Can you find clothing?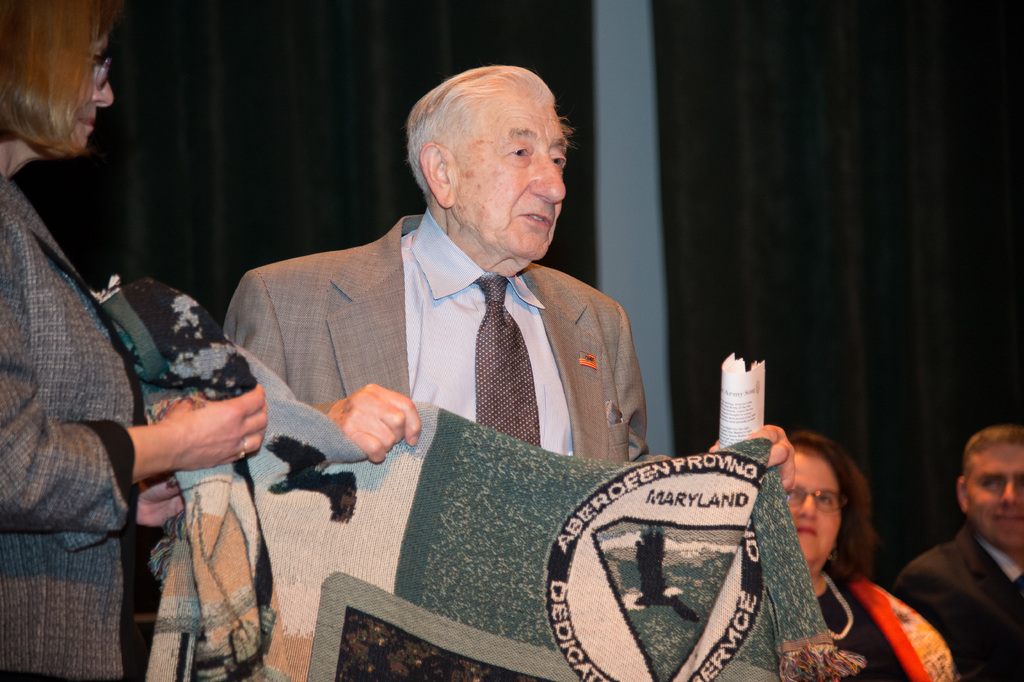
Yes, bounding box: pyautogui.locateOnScreen(798, 566, 963, 681).
